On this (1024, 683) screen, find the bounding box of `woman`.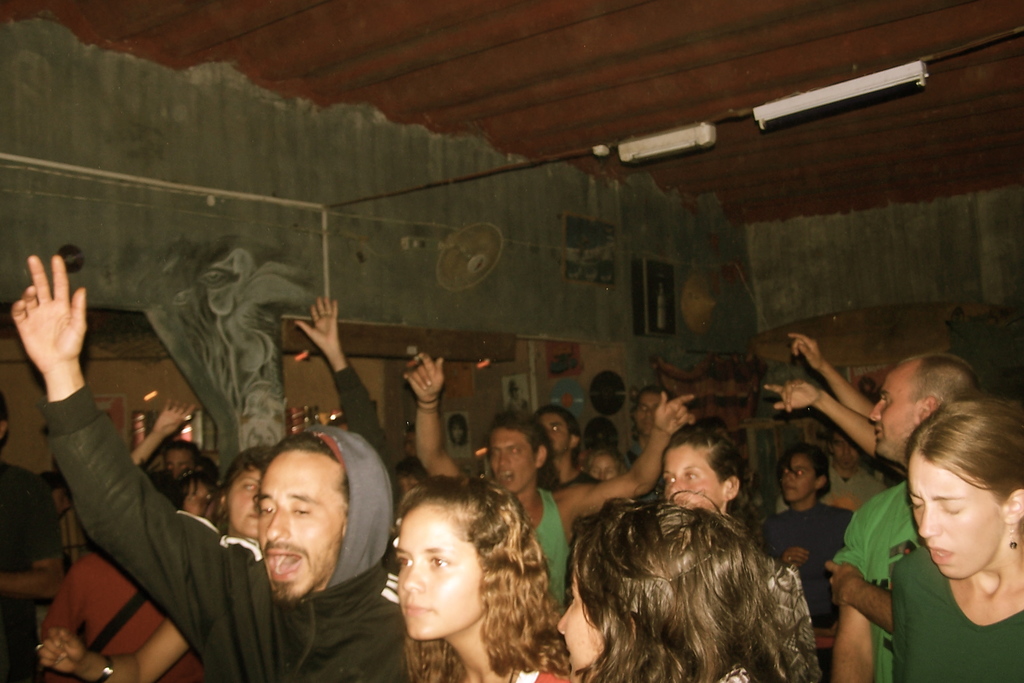
Bounding box: [346, 479, 583, 681].
